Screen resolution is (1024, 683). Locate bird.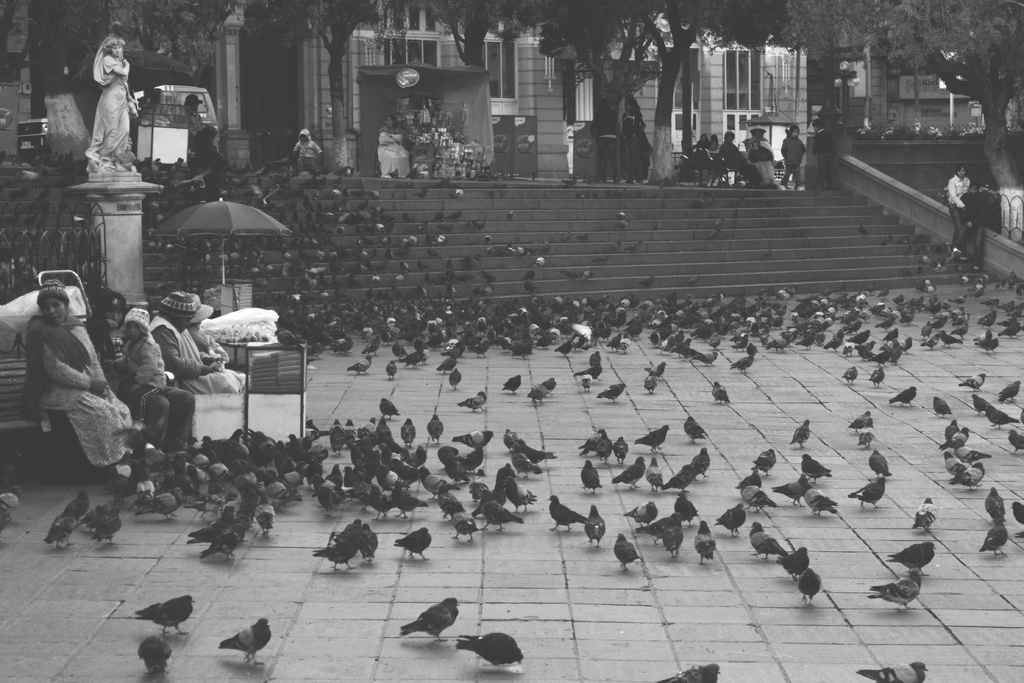
bbox=(612, 530, 643, 573).
